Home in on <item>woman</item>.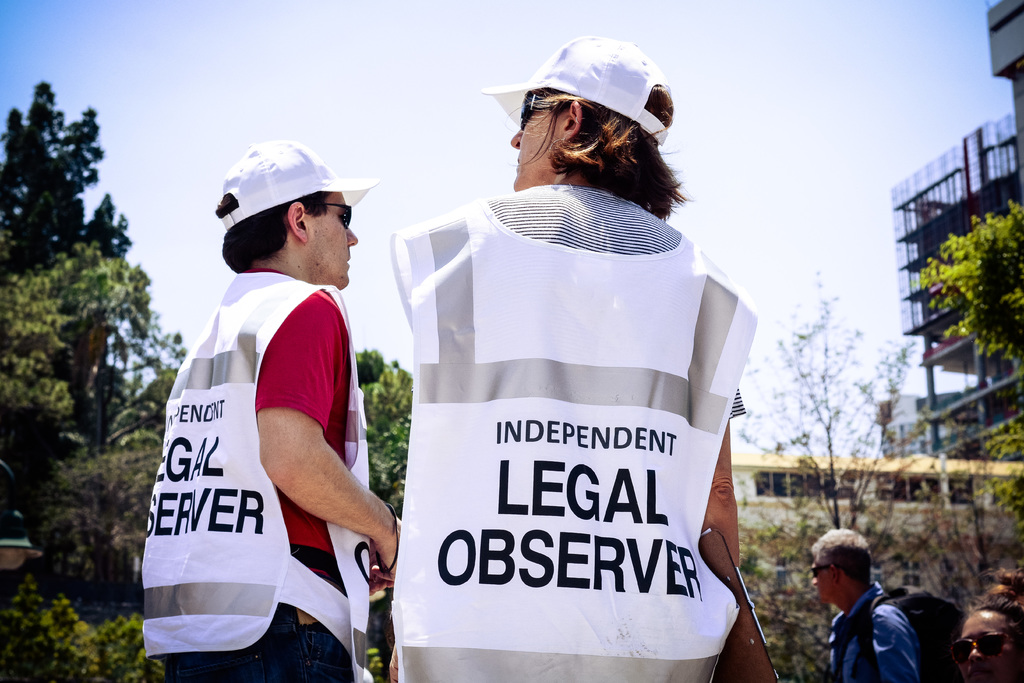
Homed in at (952, 597, 1023, 682).
